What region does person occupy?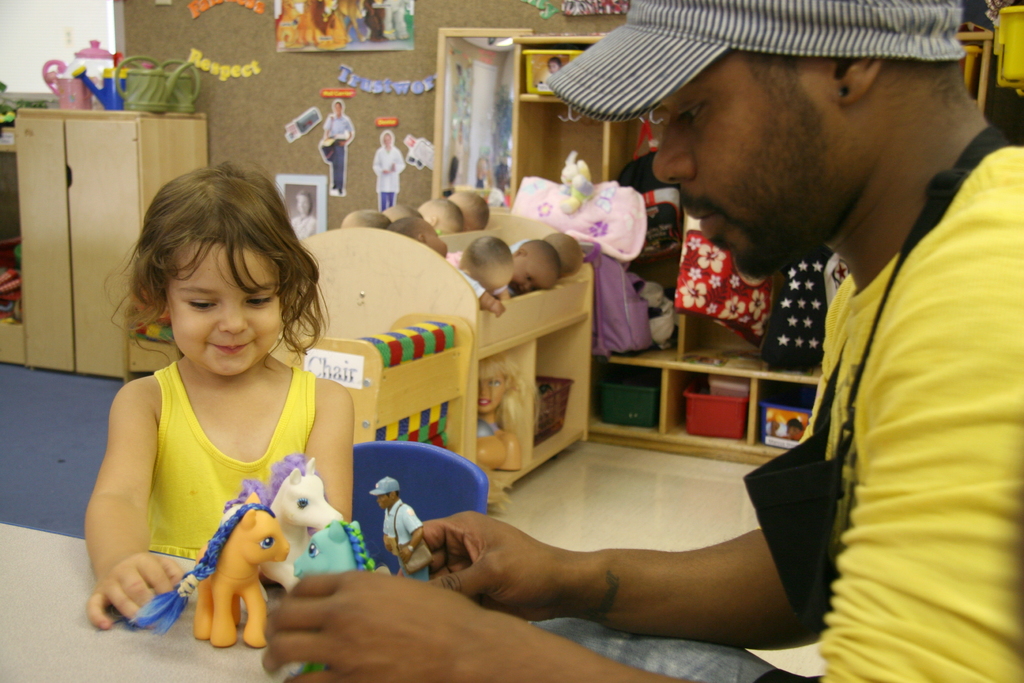
box=[85, 164, 356, 632].
